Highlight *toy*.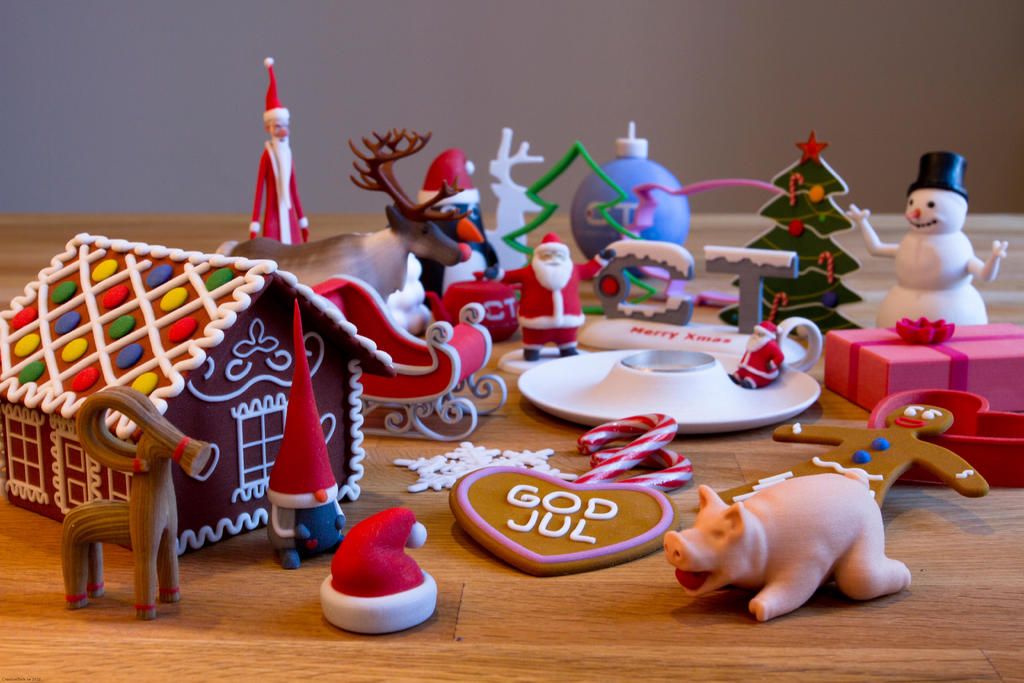
Highlighted region: pyautogui.locateOnScreen(449, 413, 700, 582).
